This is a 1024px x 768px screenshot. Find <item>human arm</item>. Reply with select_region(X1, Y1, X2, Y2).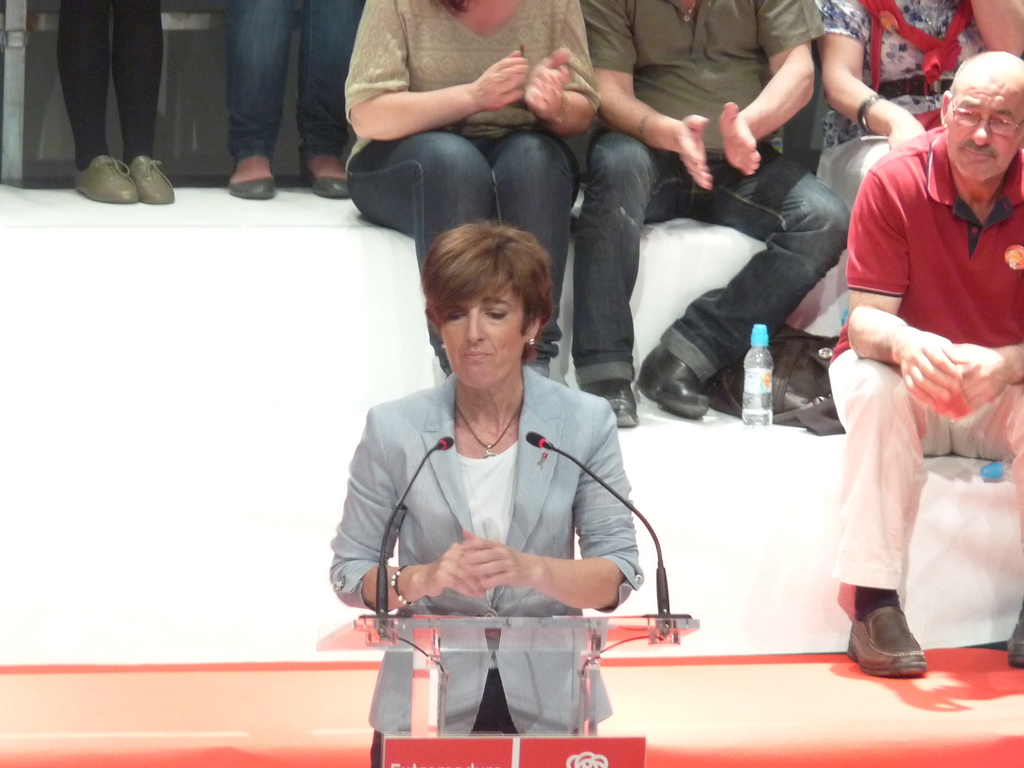
select_region(965, 0, 1023, 60).
